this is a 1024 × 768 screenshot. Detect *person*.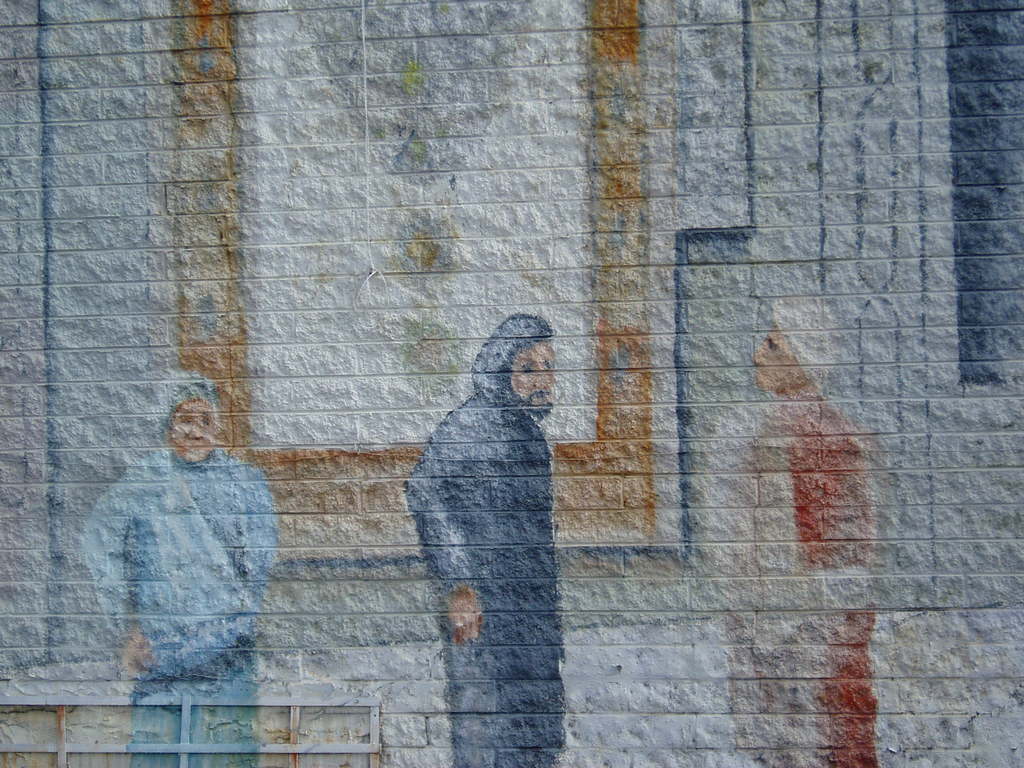
407/308/568/767.
